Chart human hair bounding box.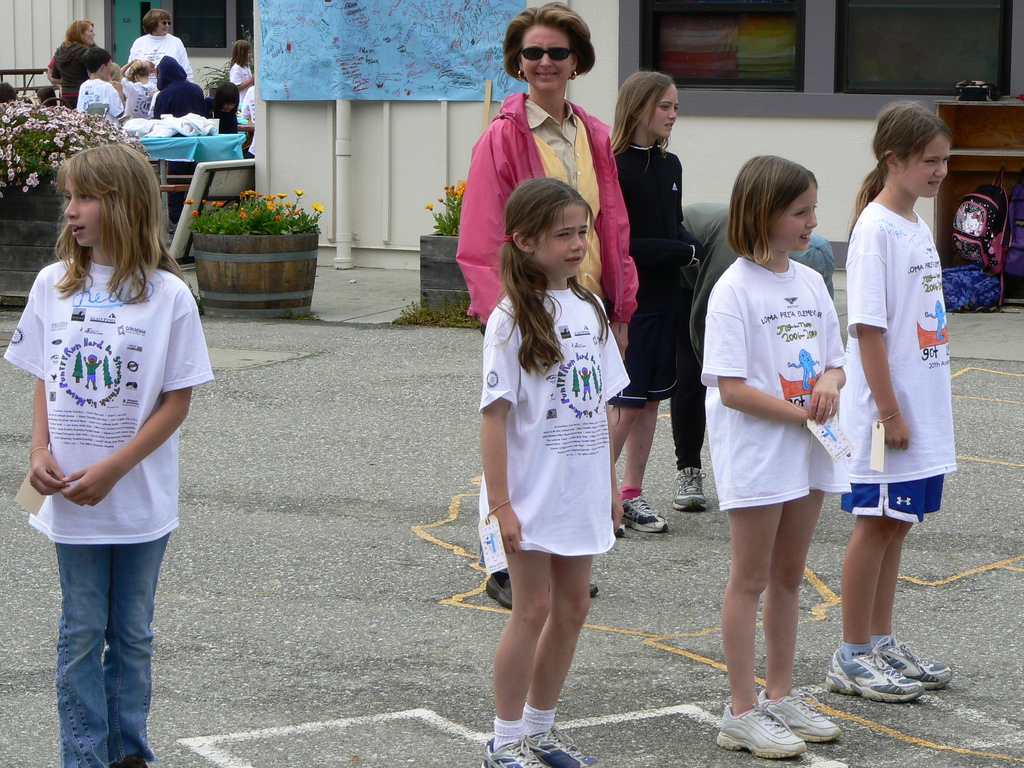
Charted: detection(602, 70, 675, 155).
